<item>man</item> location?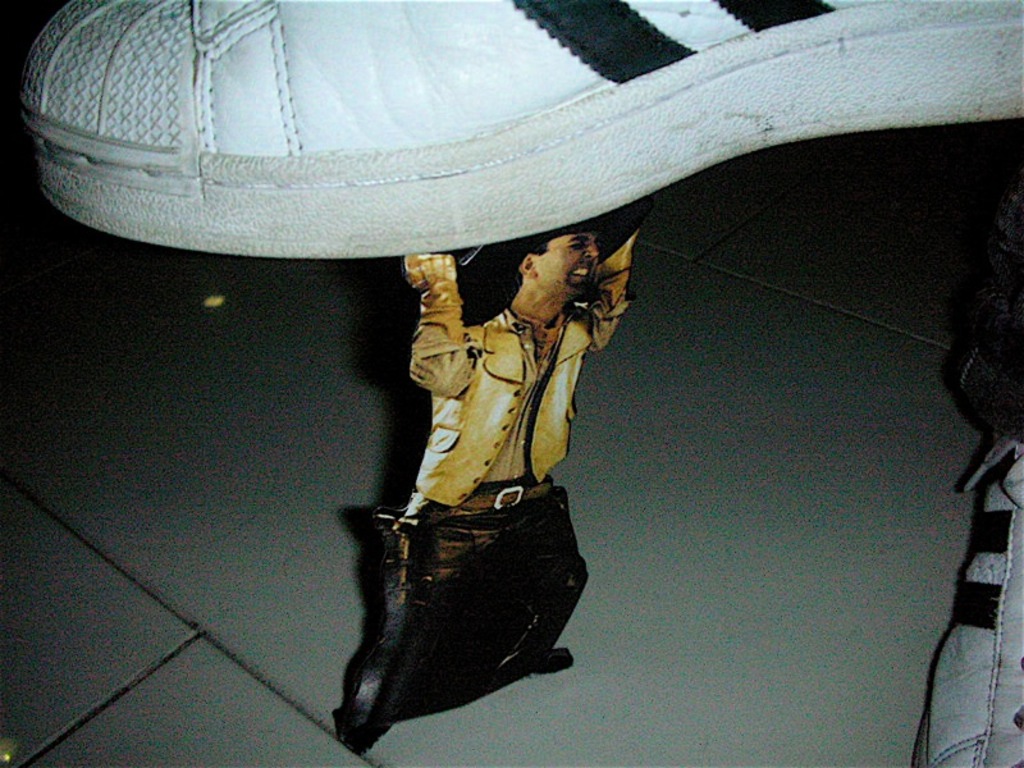
[x1=274, y1=161, x2=710, y2=736]
